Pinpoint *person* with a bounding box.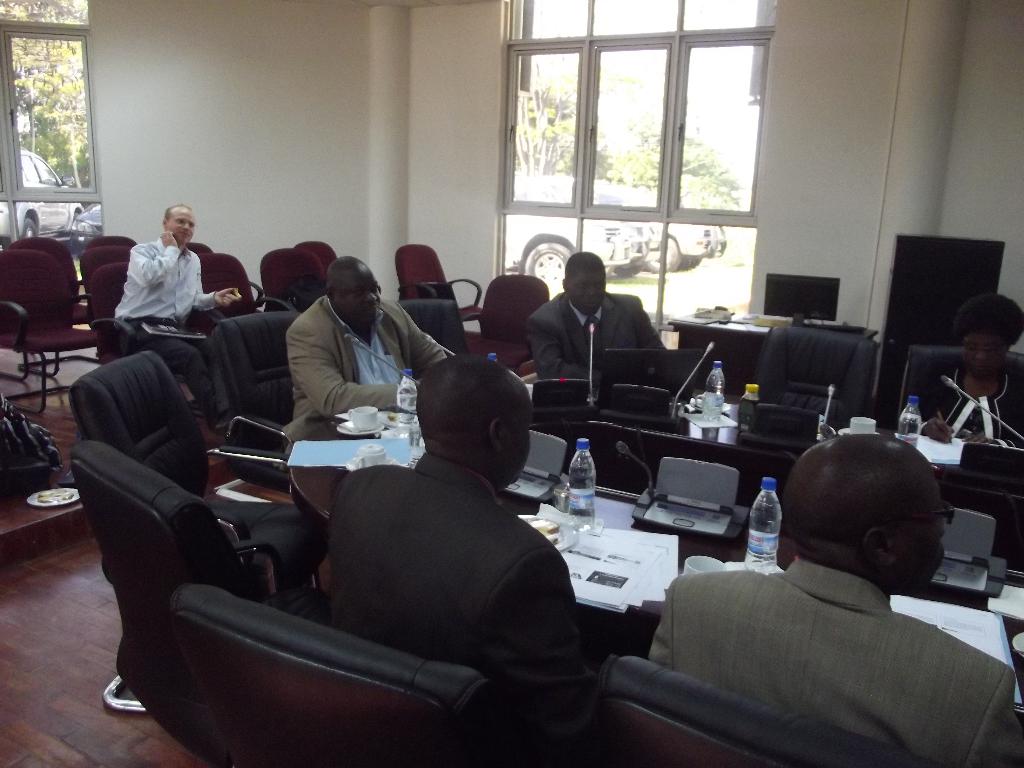
{"x1": 646, "y1": 429, "x2": 1021, "y2": 767}.
